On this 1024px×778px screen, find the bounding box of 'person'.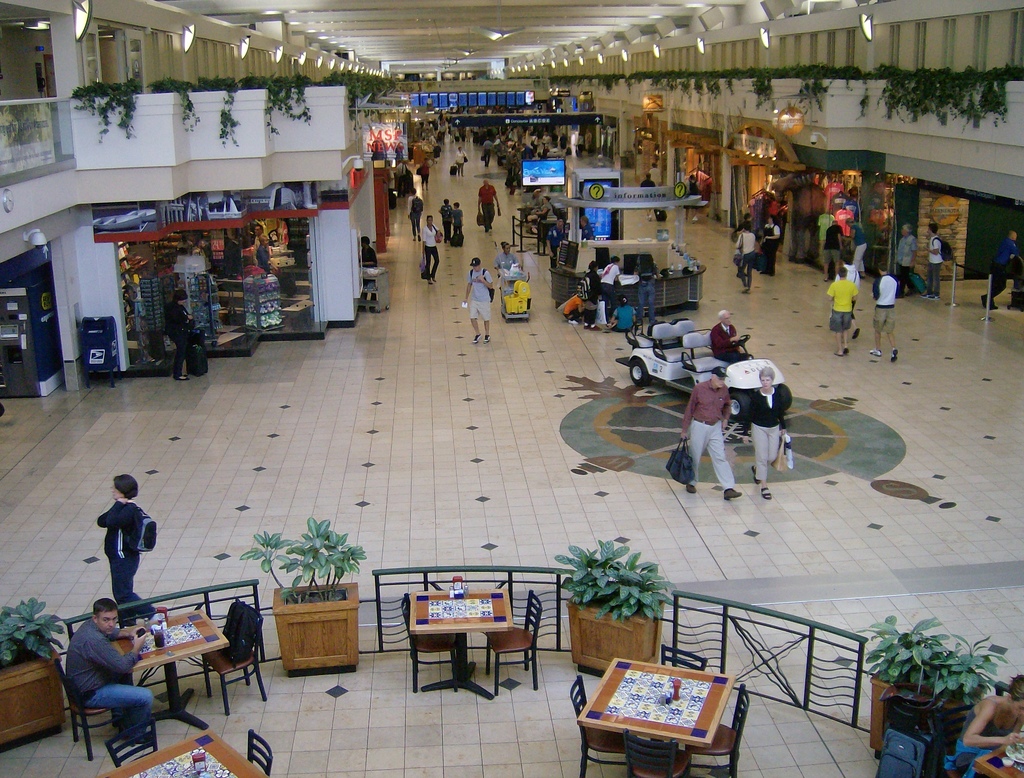
Bounding box: <bbox>439, 196, 454, 239</bbox>.
